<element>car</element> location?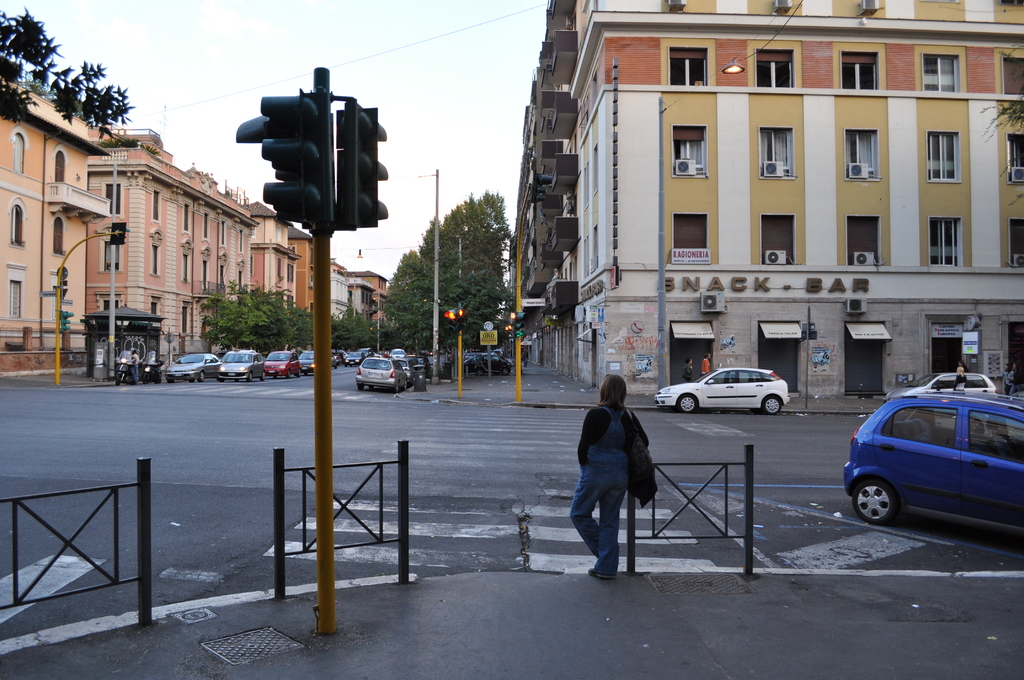
select_region(400, 358, 417, 387)
